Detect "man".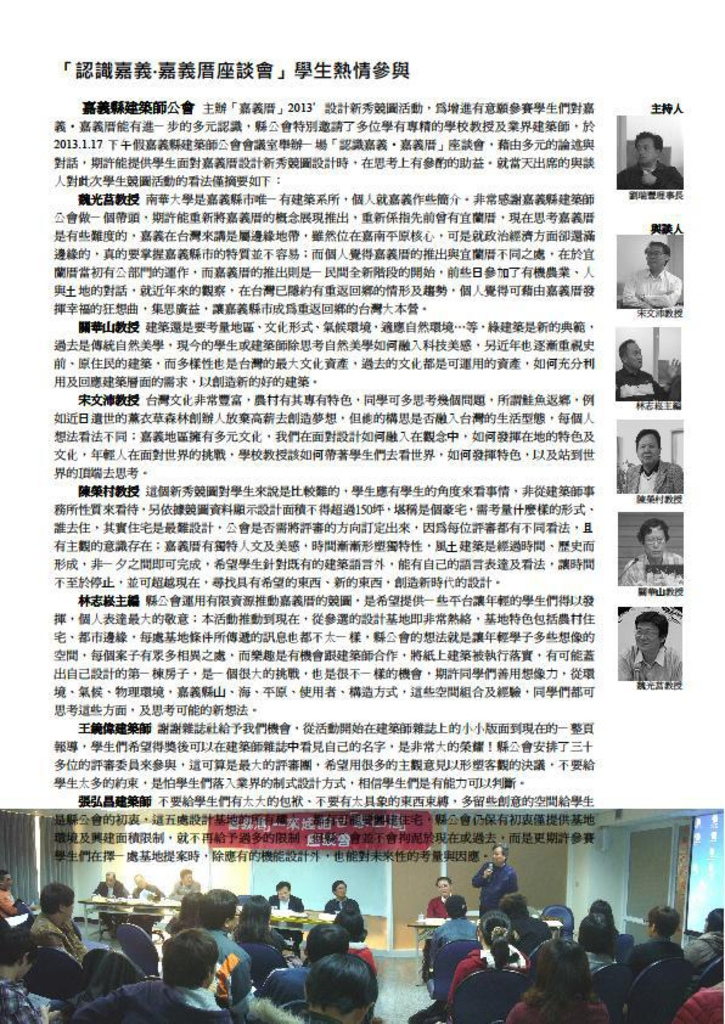
Detected at x1=0, y1=929, x2=74, y2=1023.
